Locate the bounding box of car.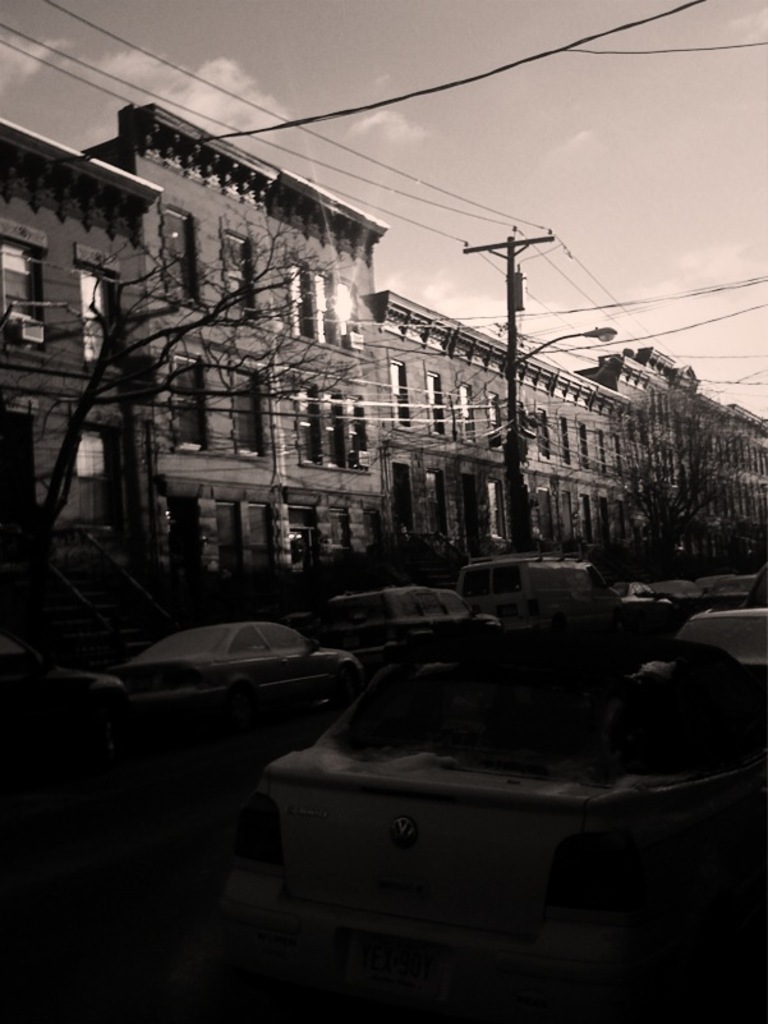
Bounding box: (x1=340, y1=584, x2=479, y2=644).
